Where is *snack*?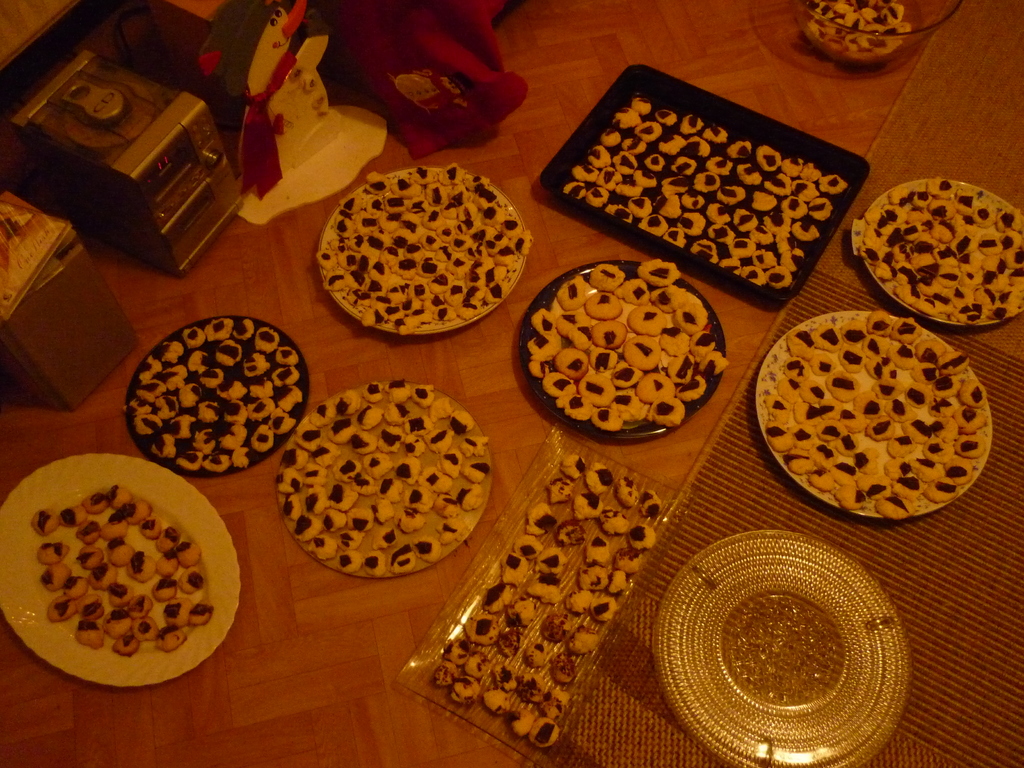
region(561, 98, 850, 291).
